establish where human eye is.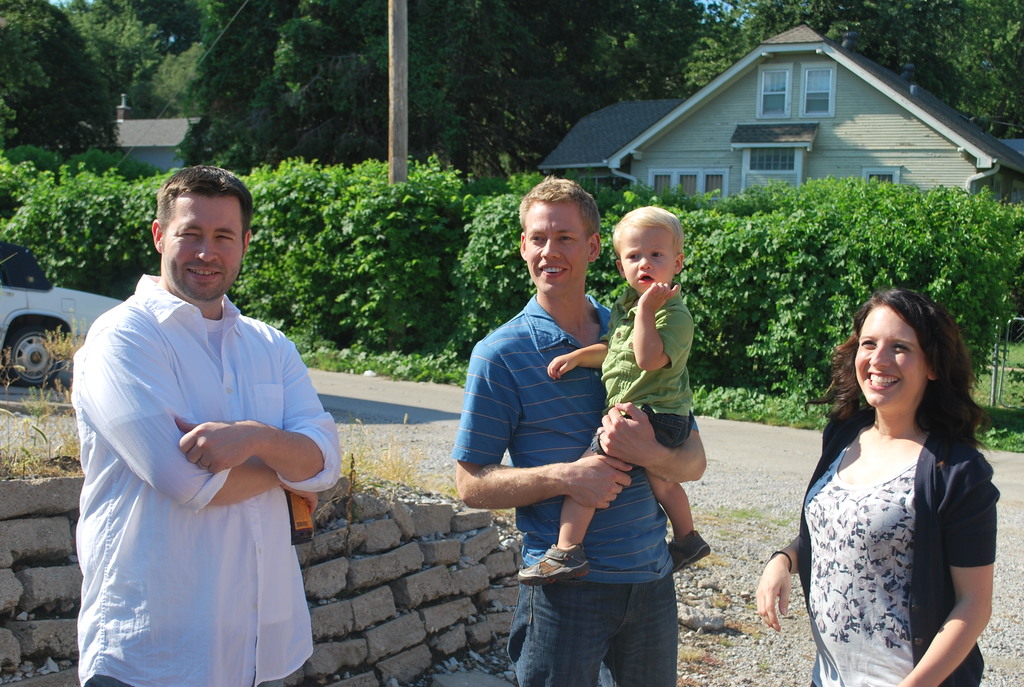
Established at bbox=(216, 228, 232, 241).
